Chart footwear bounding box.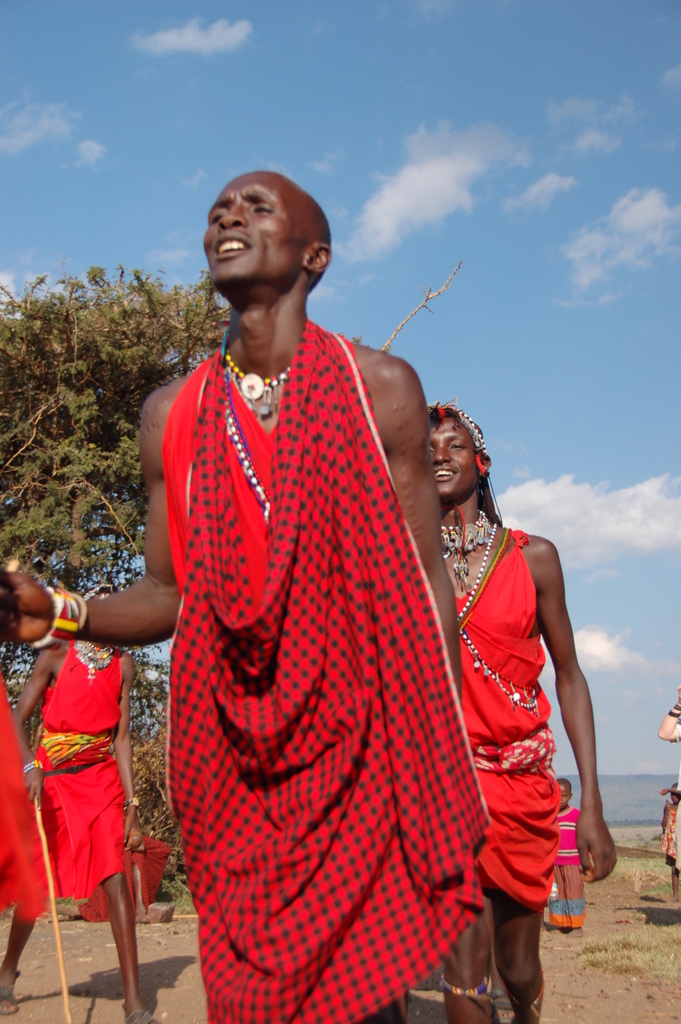
Charted: (0,980,22,1016).
